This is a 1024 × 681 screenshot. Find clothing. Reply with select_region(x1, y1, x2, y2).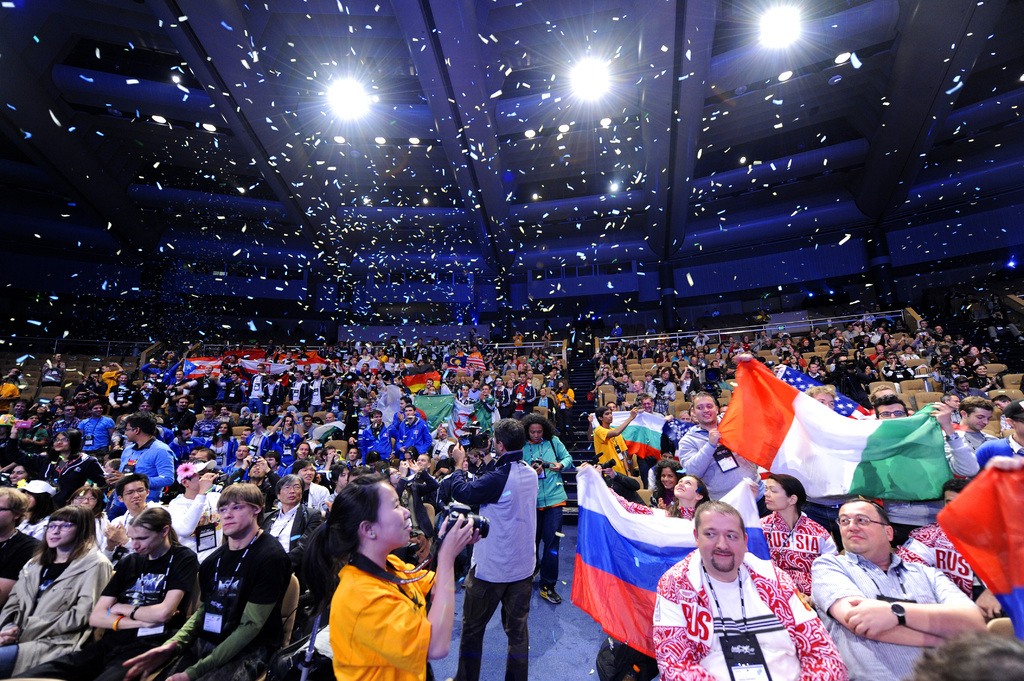
select_region(917, 328, 933, 342).
